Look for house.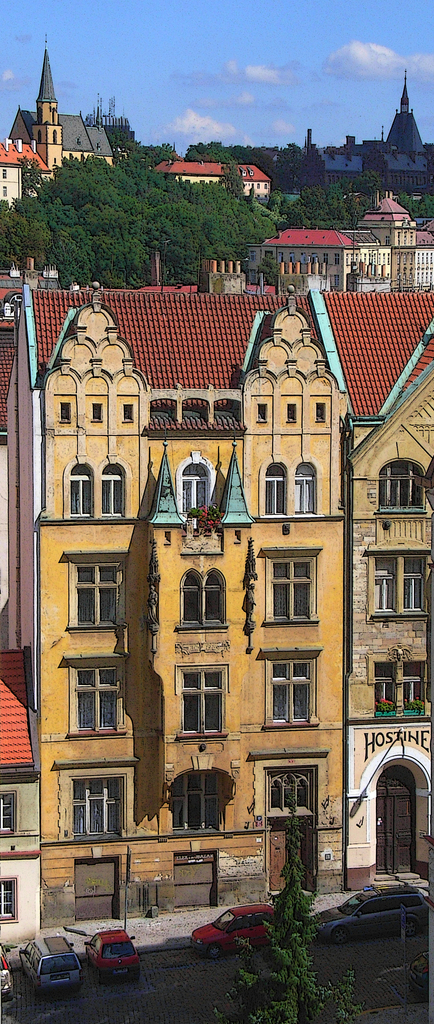
Found: 4,45,134,190.
